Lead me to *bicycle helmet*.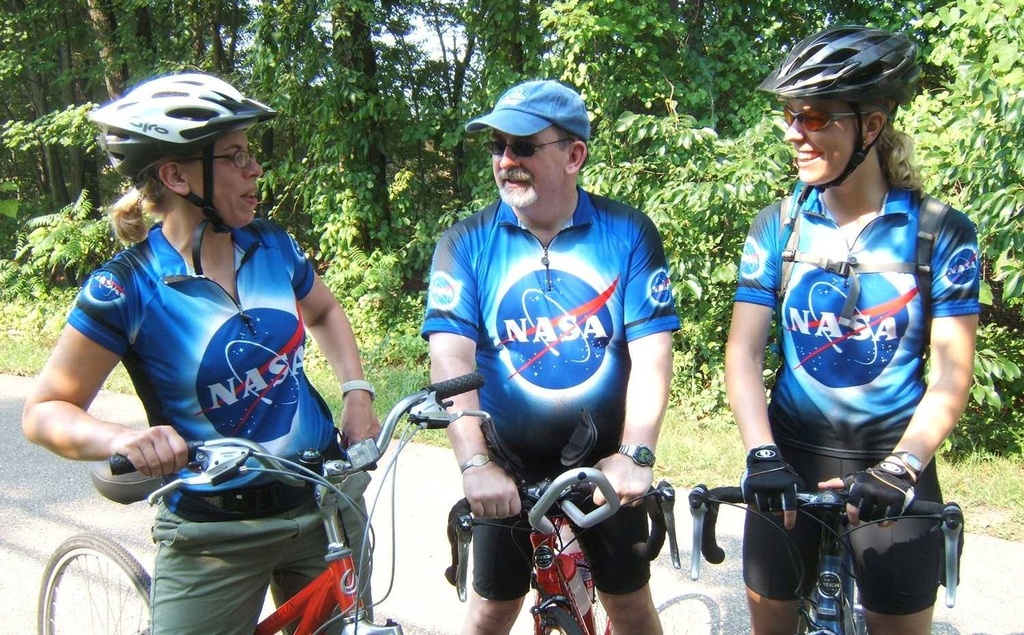
Lead to locate(81, 76, 276, 270).
